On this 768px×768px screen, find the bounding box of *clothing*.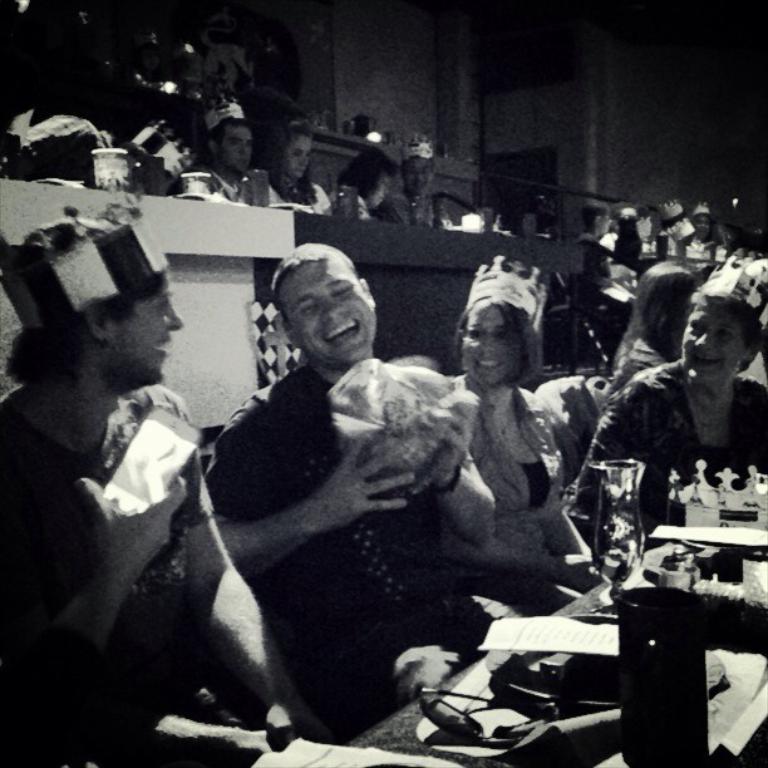
Bounding box: [left=440, top=370, right=589, bottom=620].
